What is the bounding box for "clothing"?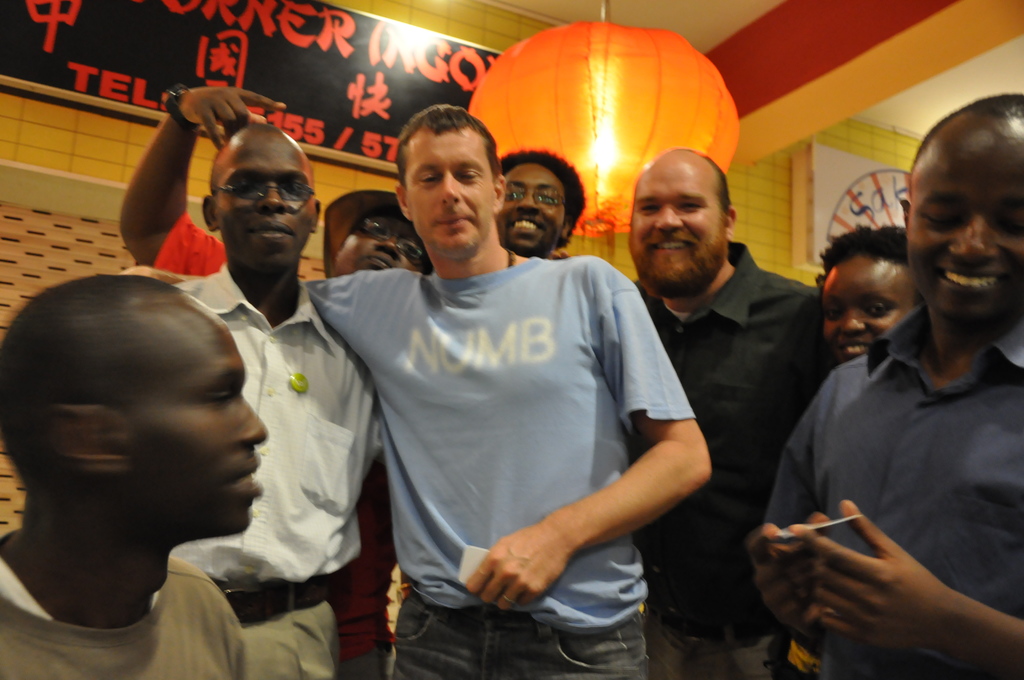
box(0, 529, 244, 679).
